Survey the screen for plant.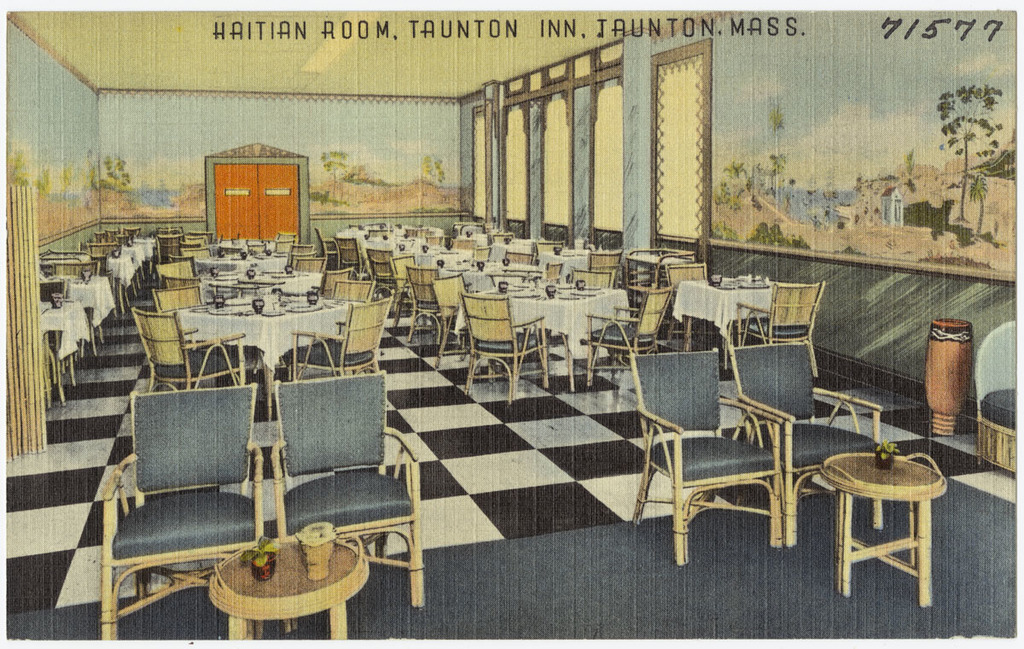
Survey found: bbox=(723, 165, 749, 185).
